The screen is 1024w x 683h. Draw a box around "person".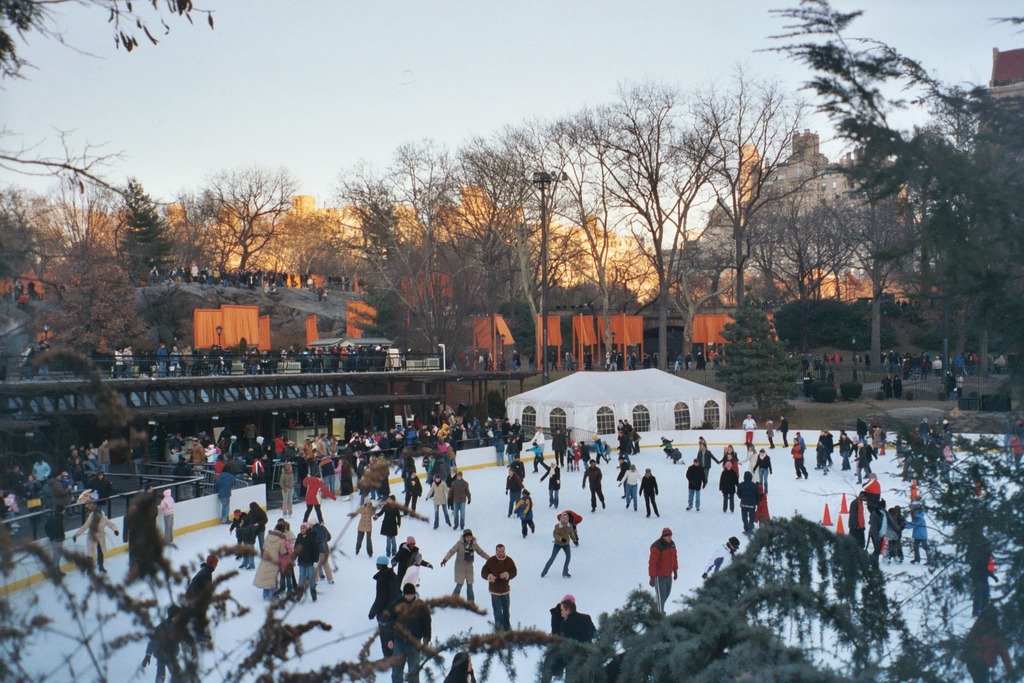
BBox(487, 351, 502, 370).
